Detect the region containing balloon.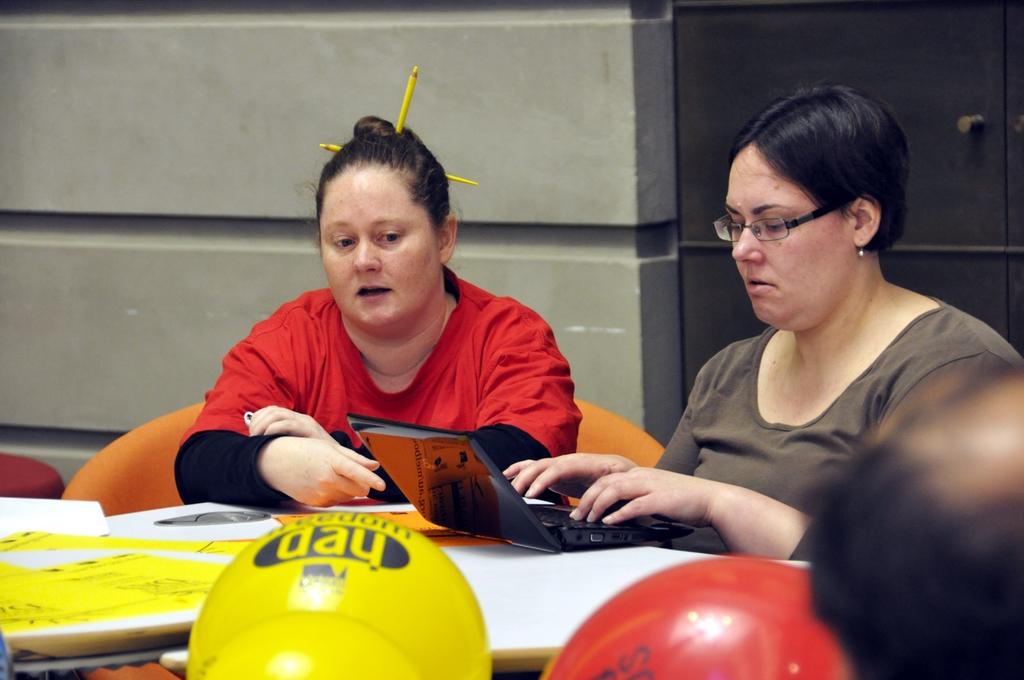
{"left": 537, "top": 551, "right": 851, "bottom": 679}.
